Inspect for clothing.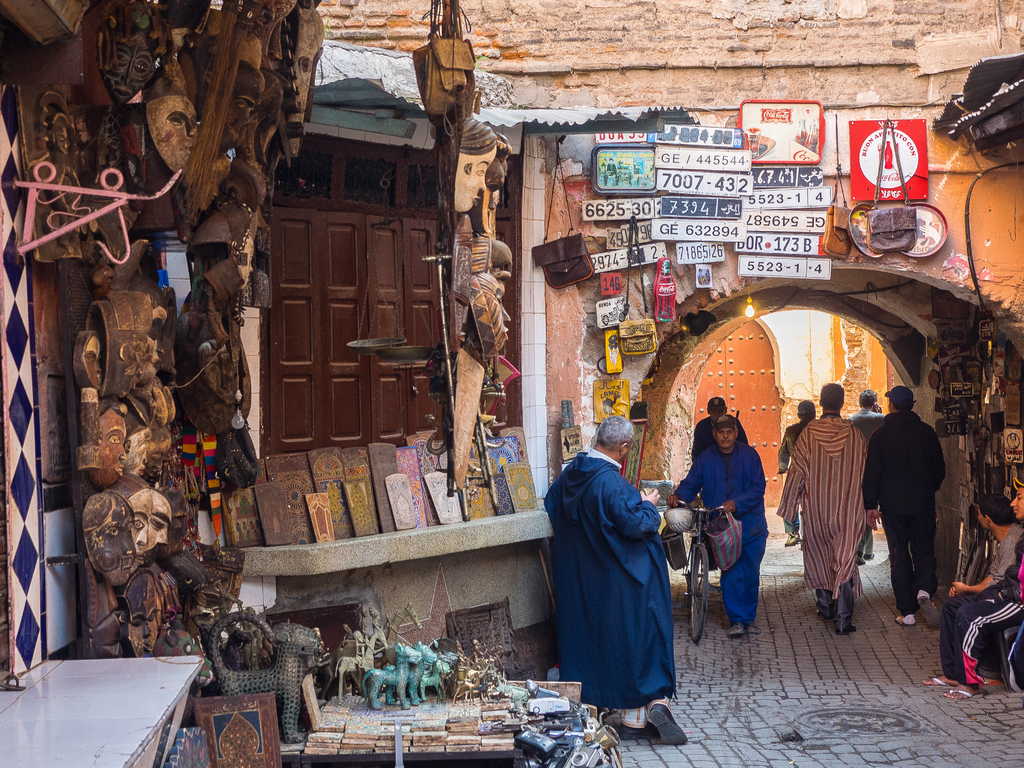
Inspection: [538,446,675,717].
